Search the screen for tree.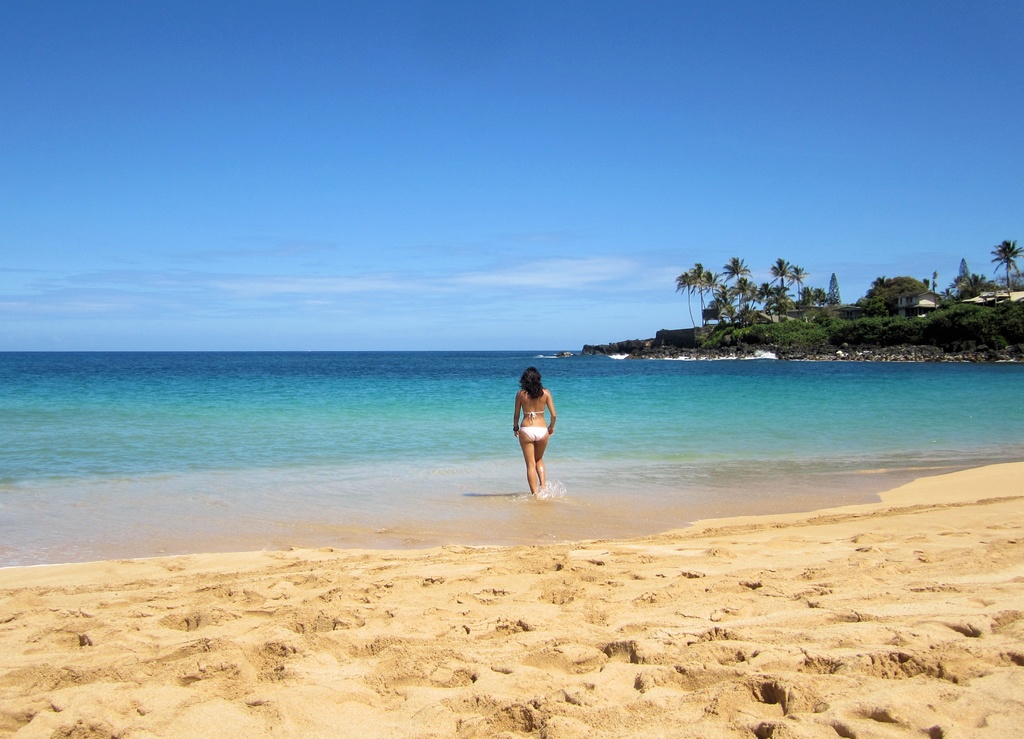
Found at BBox(826, 272, 845, 301).
